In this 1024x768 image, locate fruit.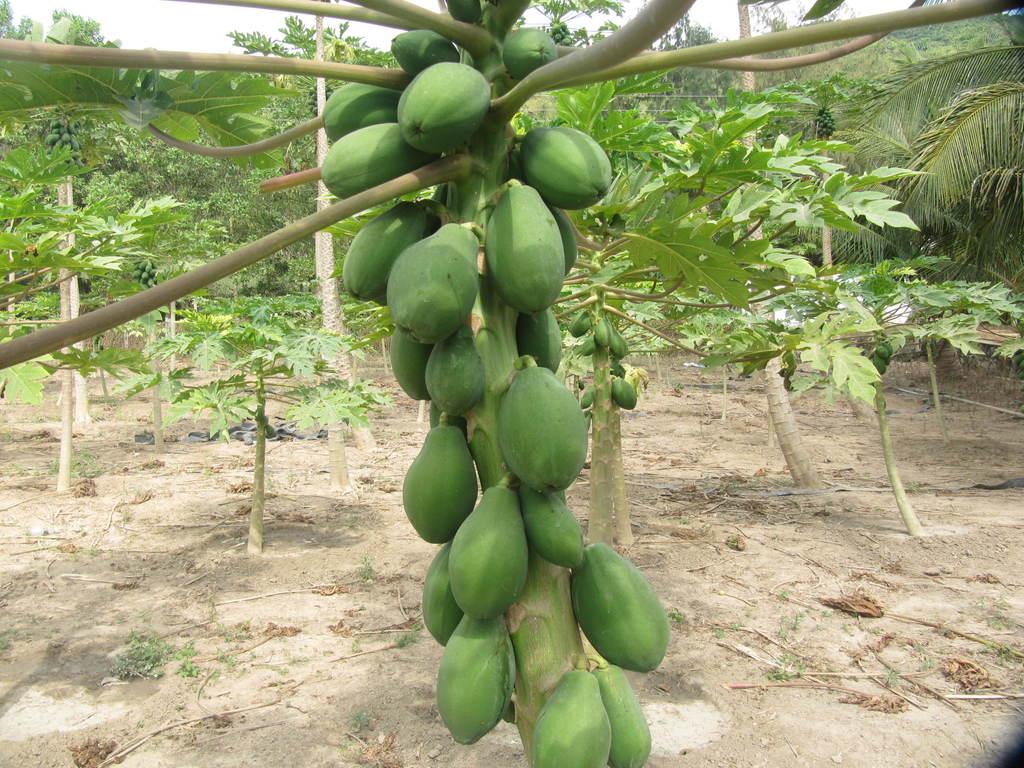
Bounding box: left=529, top=666, right=609, bottom=767.
